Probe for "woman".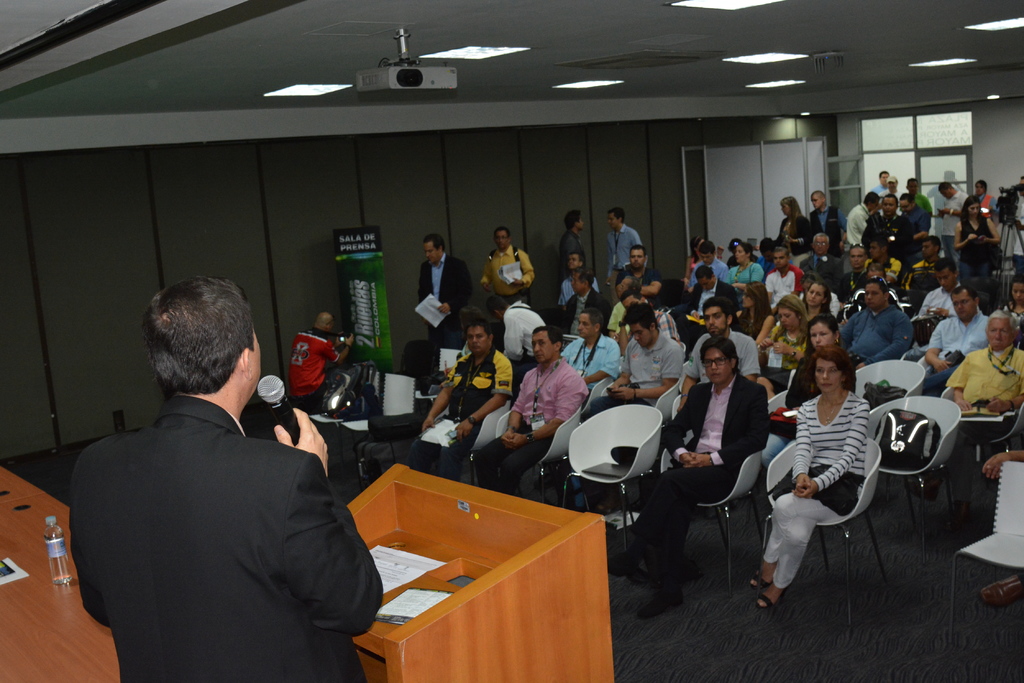
Probe result: 956,194,998,264.
